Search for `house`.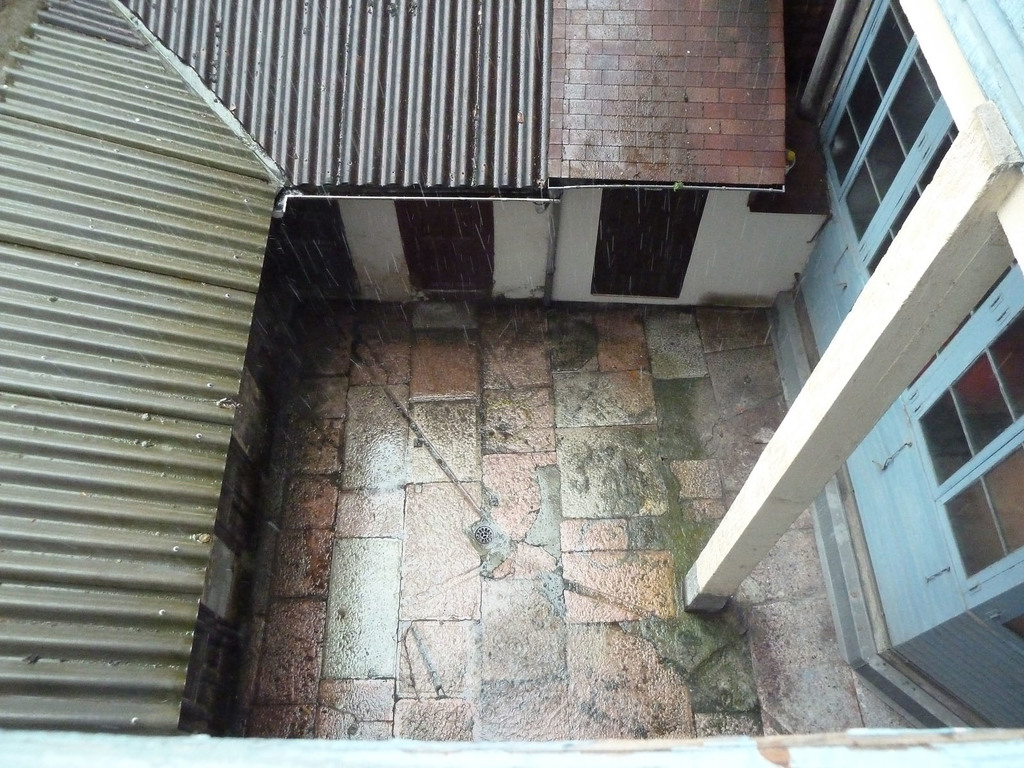
Found at 684,0,1023,730.
